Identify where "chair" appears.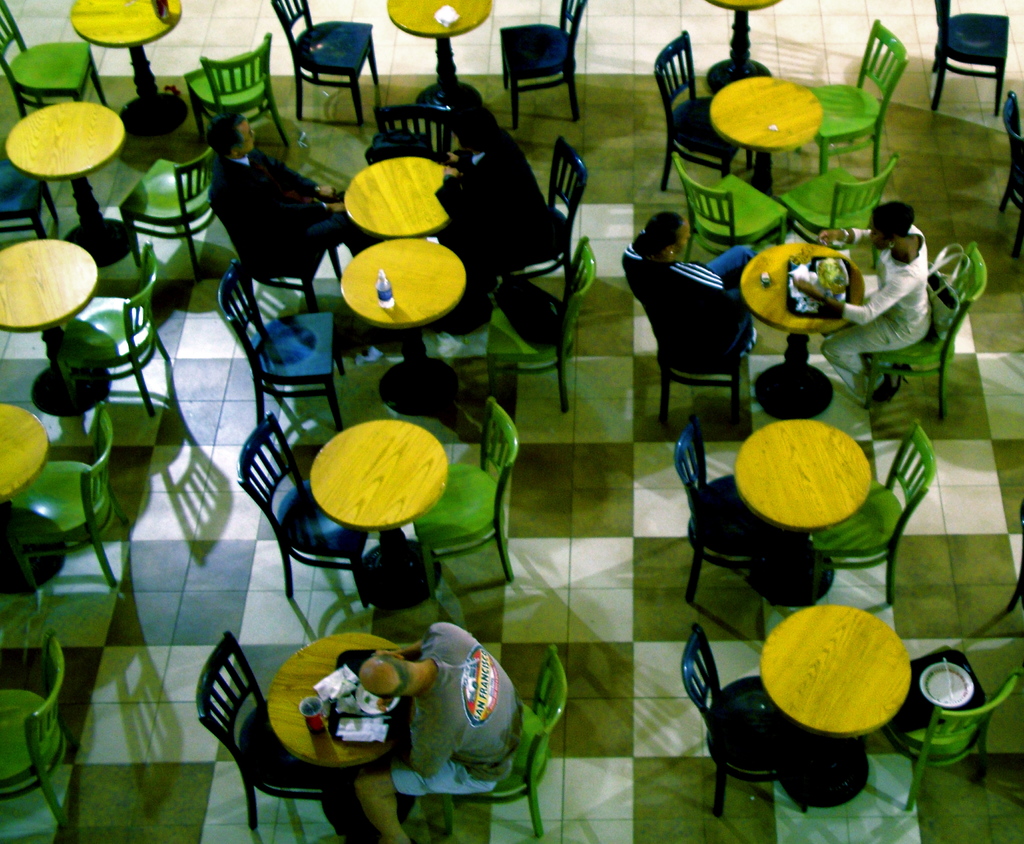
Appears at locate(491, 138, 587, 316).
